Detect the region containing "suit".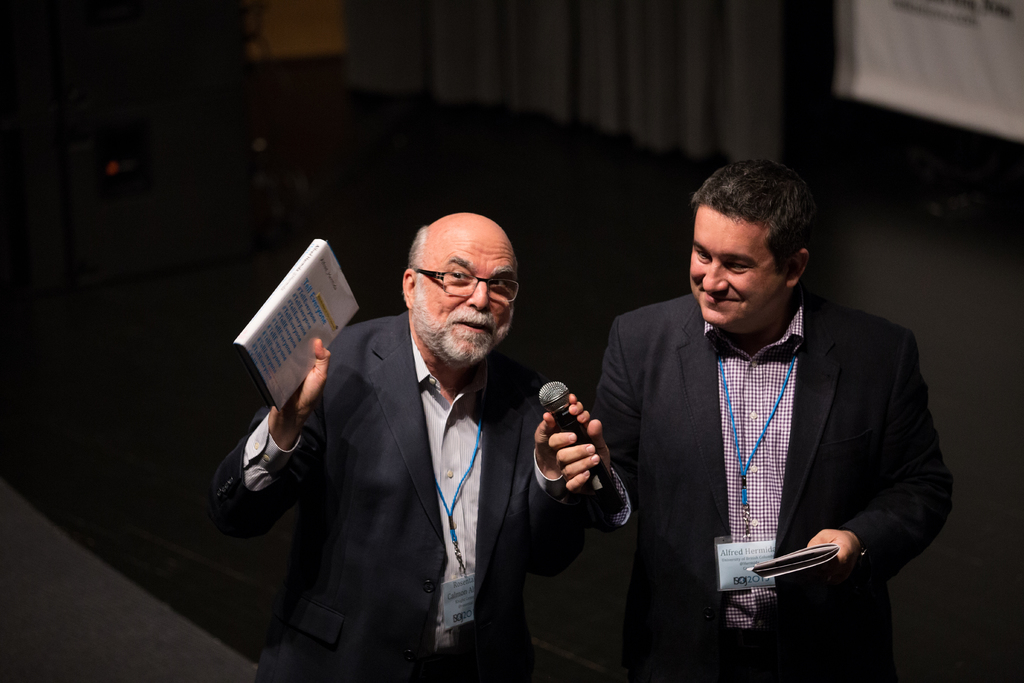
left=206, top=308, right=616, bottom=682.
